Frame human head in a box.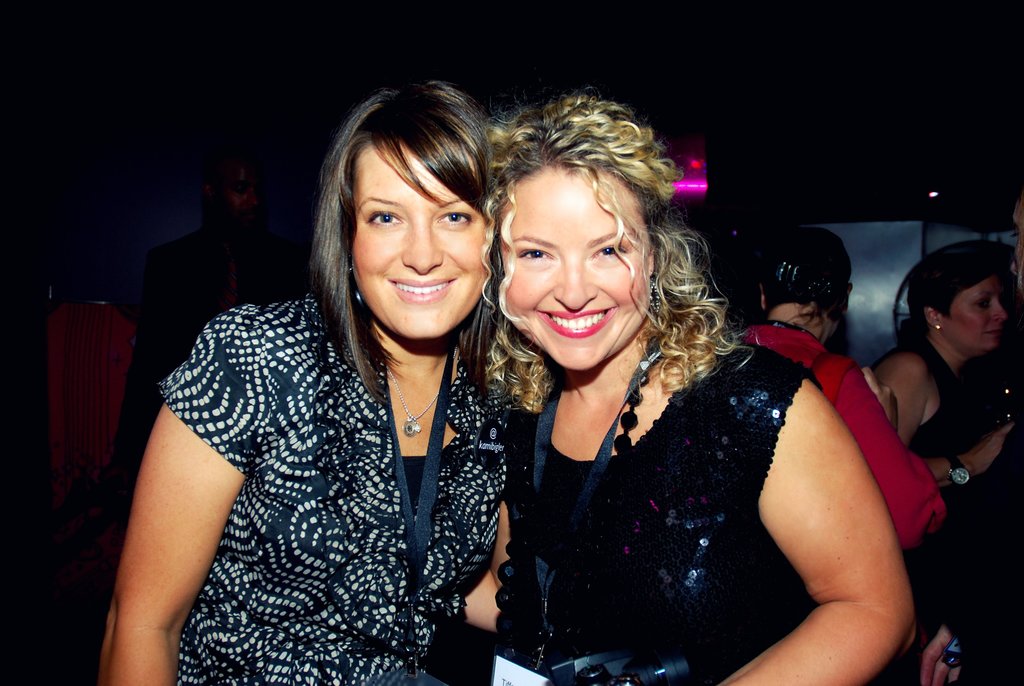
324,94,499,306.
